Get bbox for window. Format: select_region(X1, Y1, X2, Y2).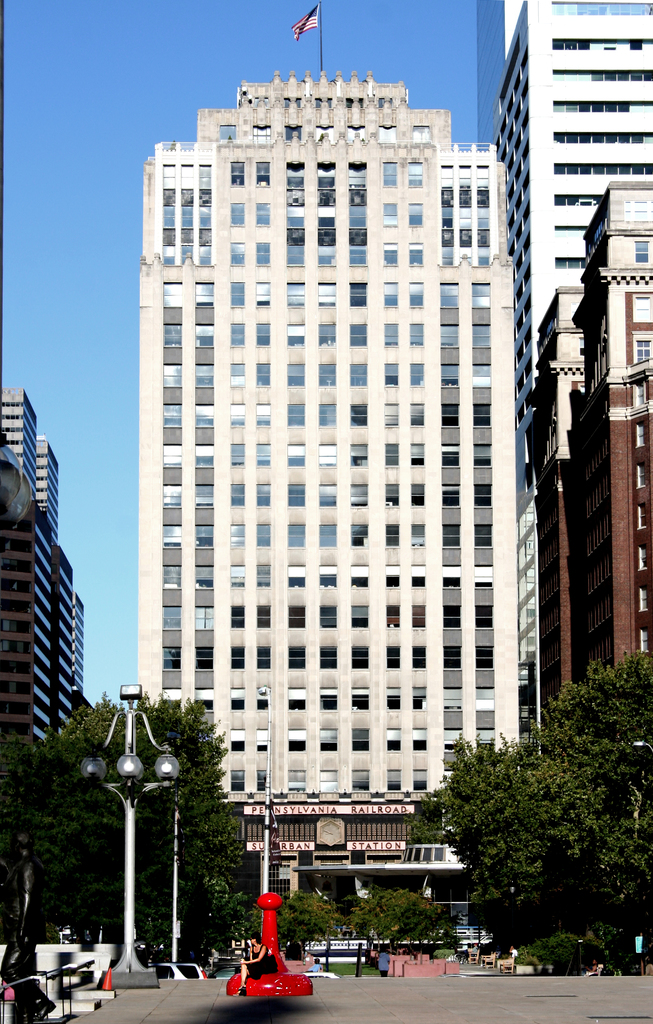
select_region(287, 773, 308, 792).
